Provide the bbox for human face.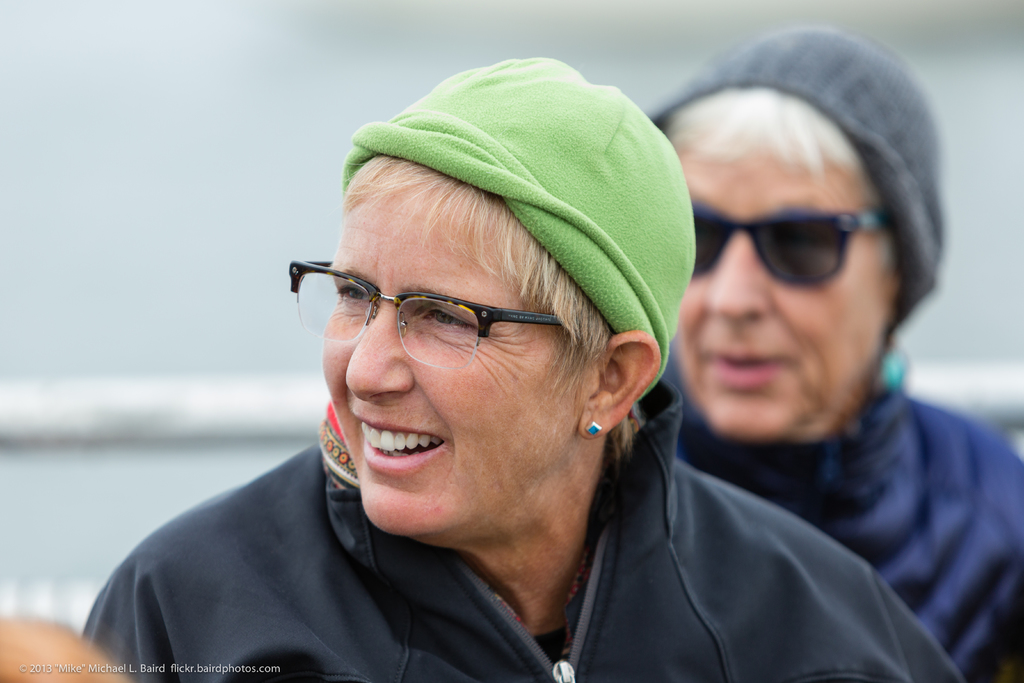
{"x1": 674, "y1": 108, "x2": 892, "y2": 439}.
